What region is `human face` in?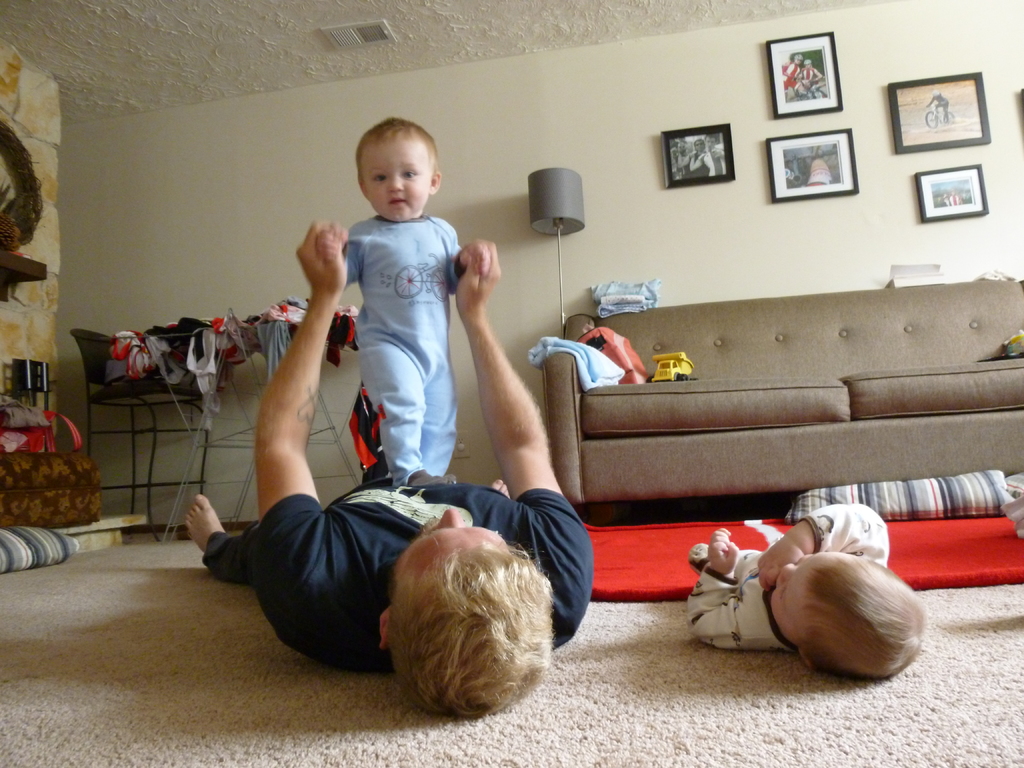
(x1=397, y1=504, x2=513, y2=556).
